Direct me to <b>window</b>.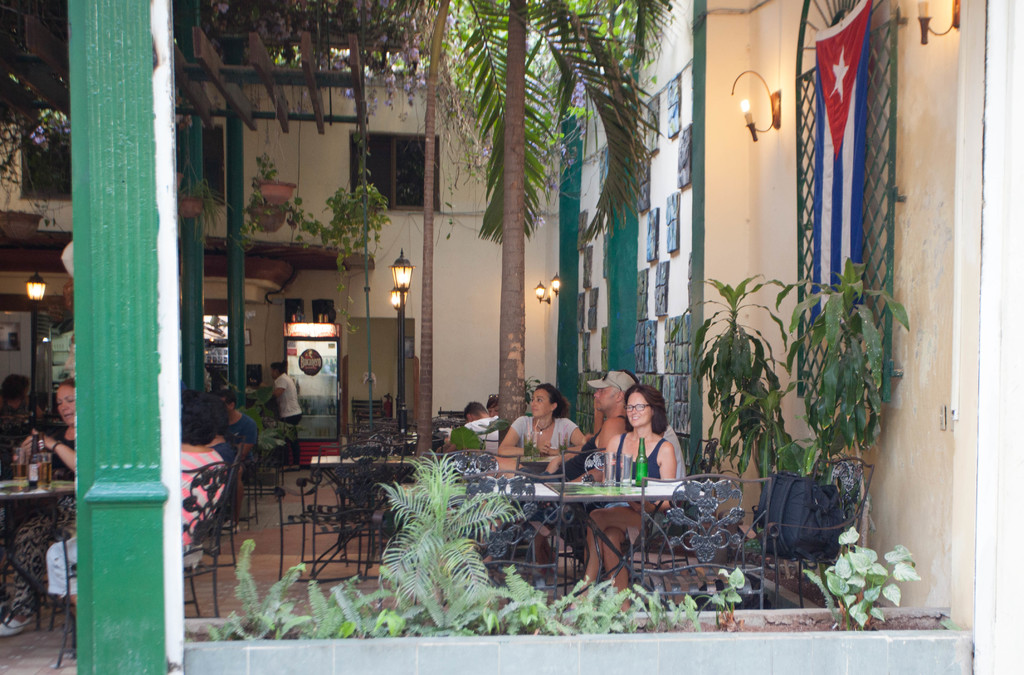
Direction: <box>22,121,70,197</box>.
